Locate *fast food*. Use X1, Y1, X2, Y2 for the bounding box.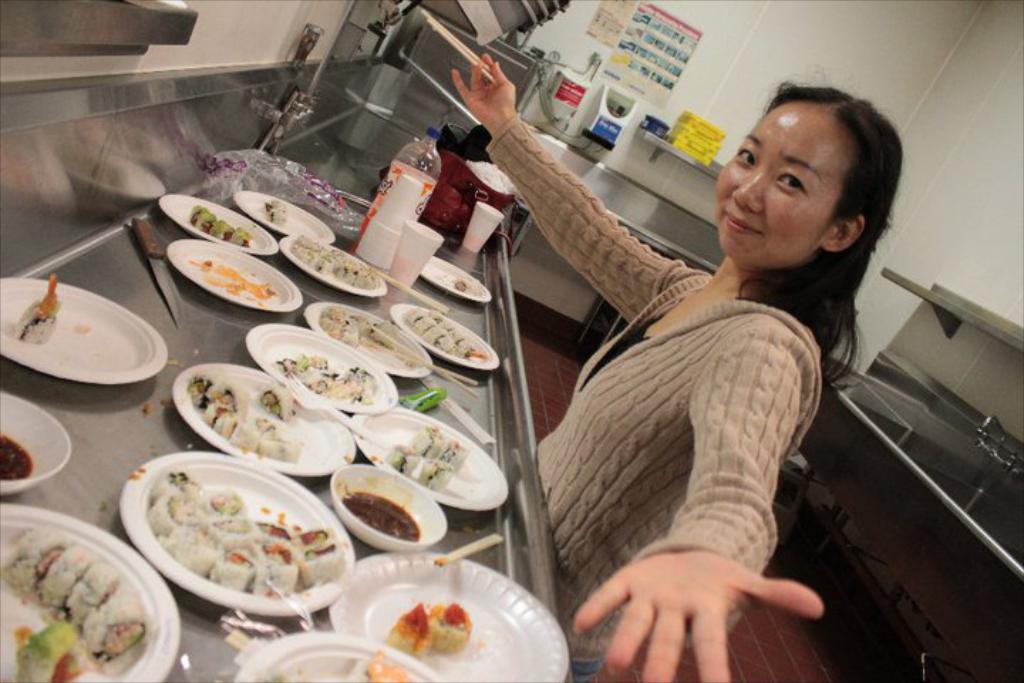
18, 277, 64, 347.
